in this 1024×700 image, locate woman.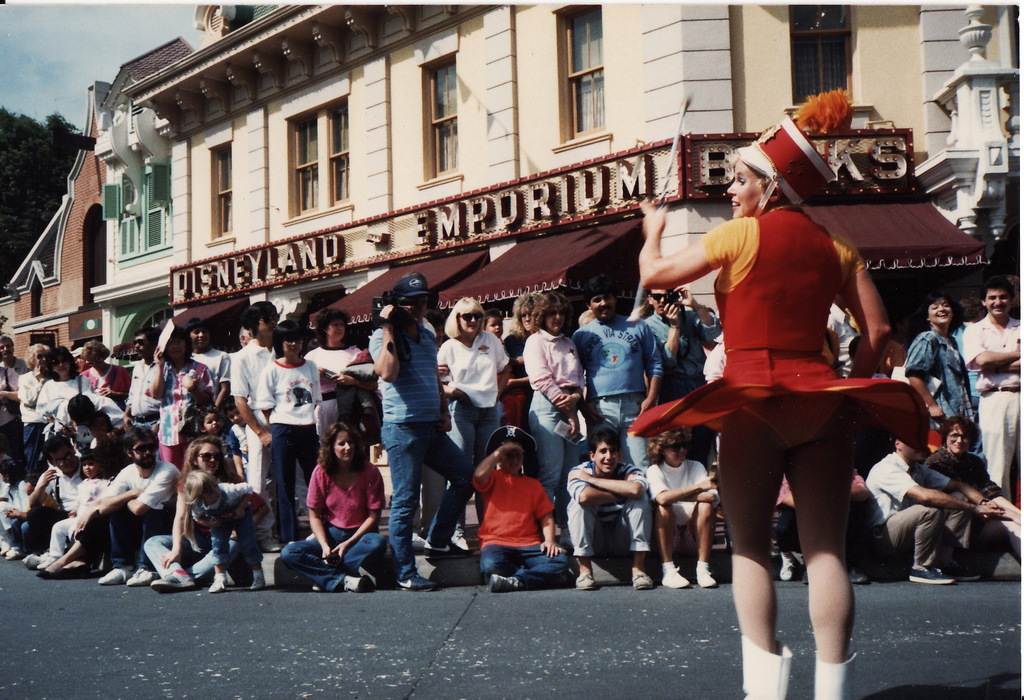
Bounding box: left=303, top=306, right=361, bottom=437.
